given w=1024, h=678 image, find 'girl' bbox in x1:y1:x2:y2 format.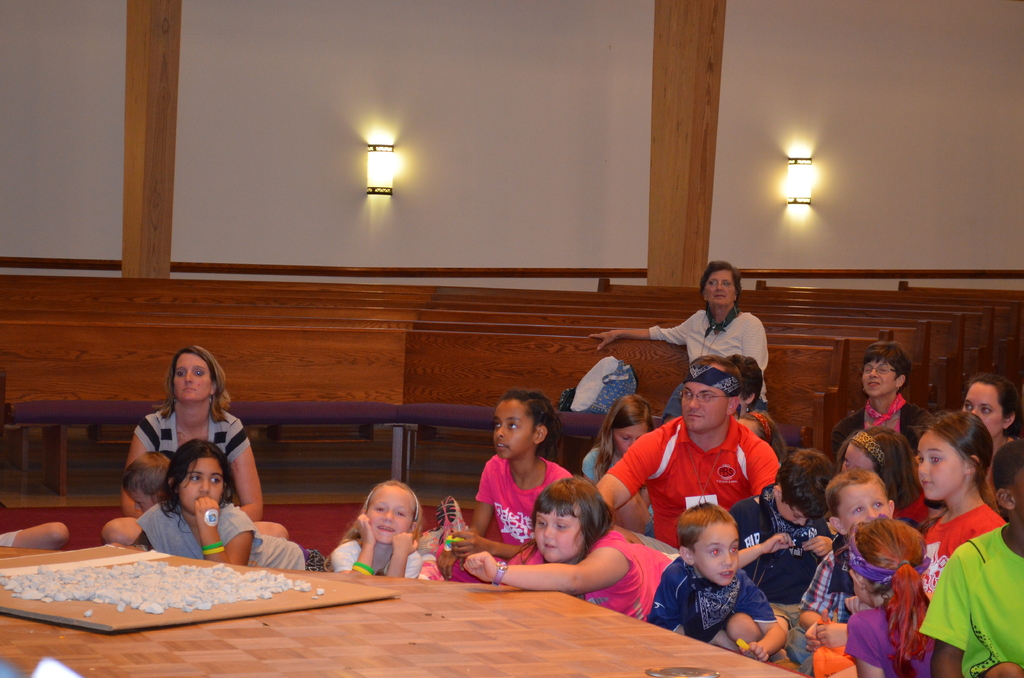
842:426:920:519.
